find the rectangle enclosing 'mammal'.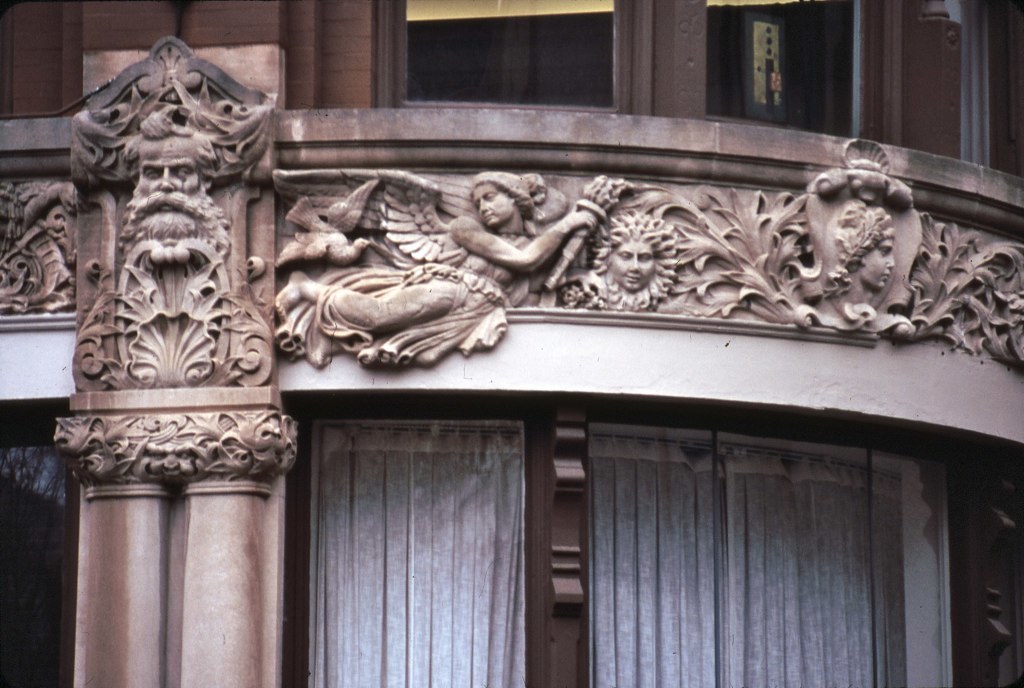
[left=594, top=203, right=680, bottom=306].
